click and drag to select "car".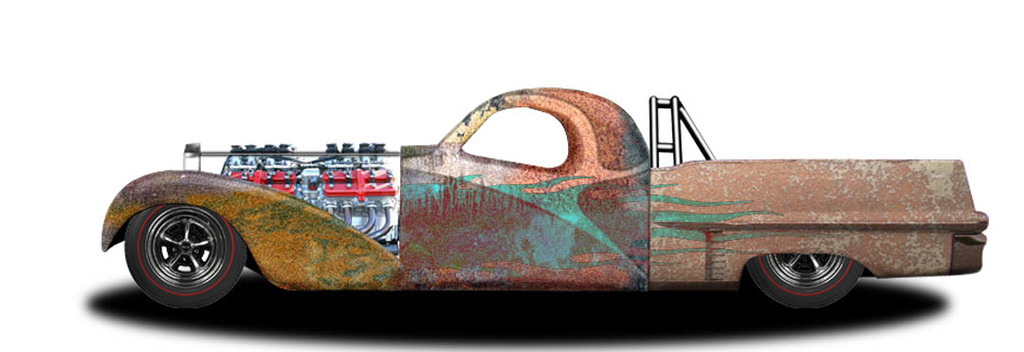
Selection: box(100, 85, 996, 303).
